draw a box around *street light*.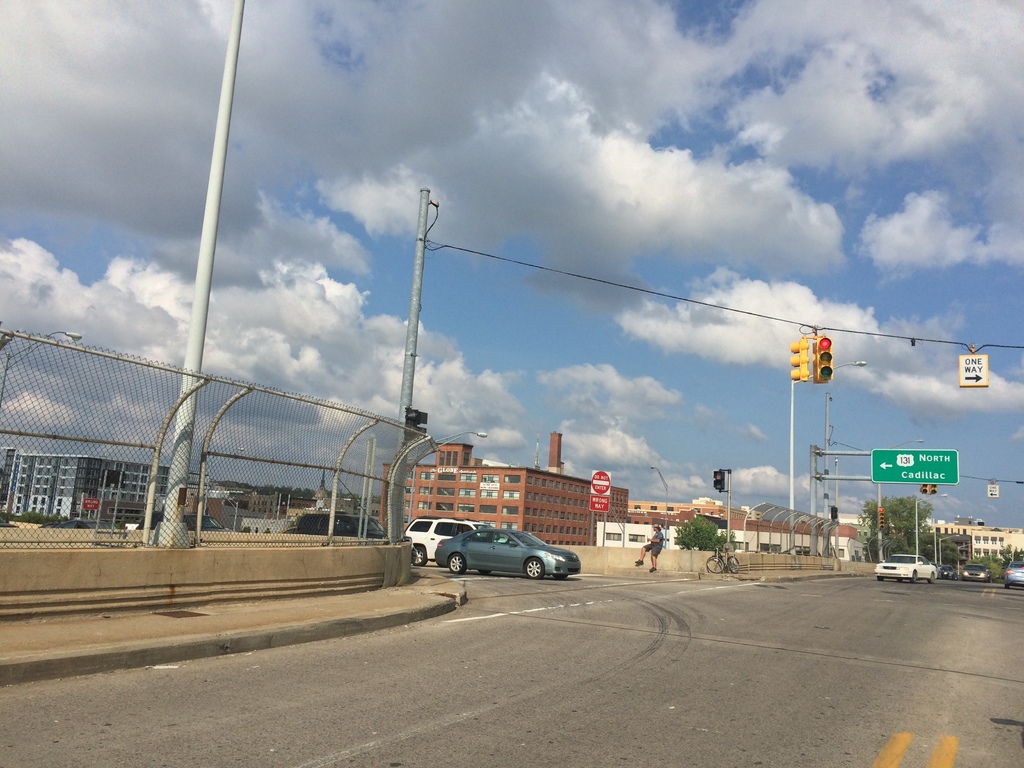
[left=876, top=434, right=927, bottom=561].
